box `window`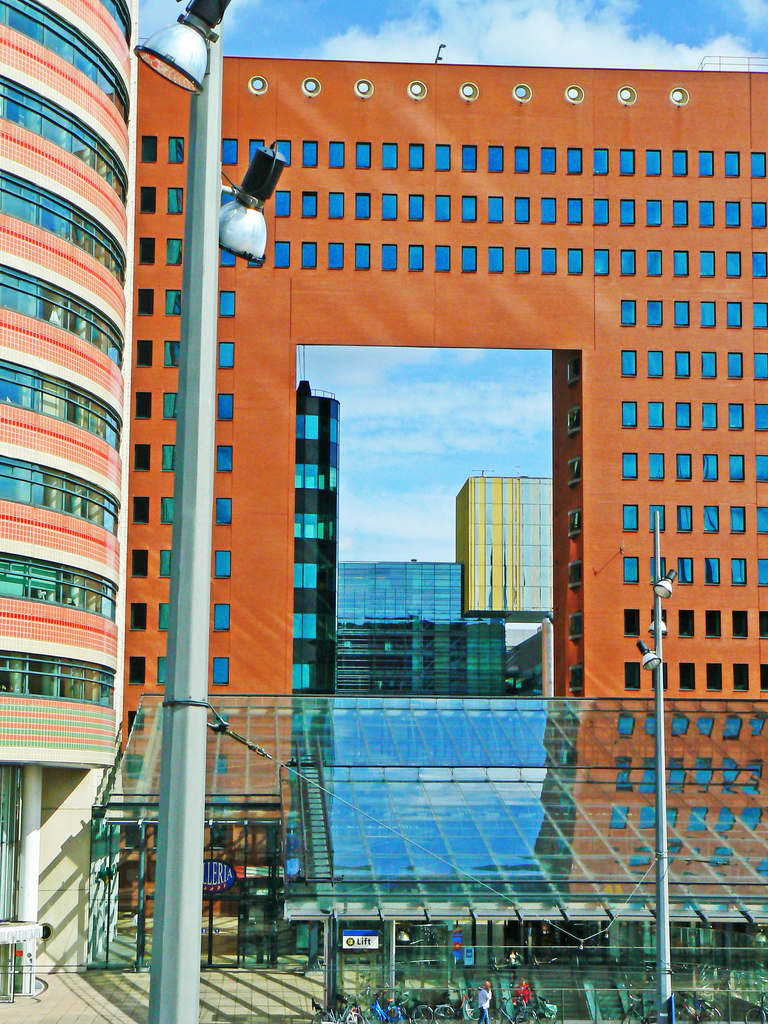
Rect(621, 250, 637, 278)
